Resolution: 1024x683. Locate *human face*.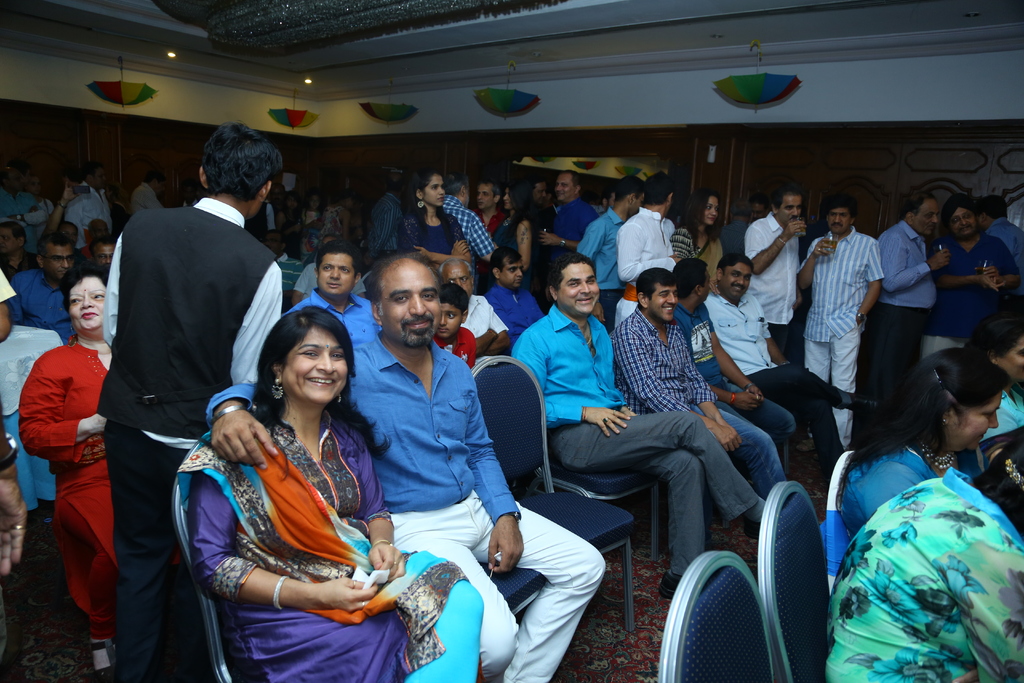
box=[529, 183, 545, 208].
